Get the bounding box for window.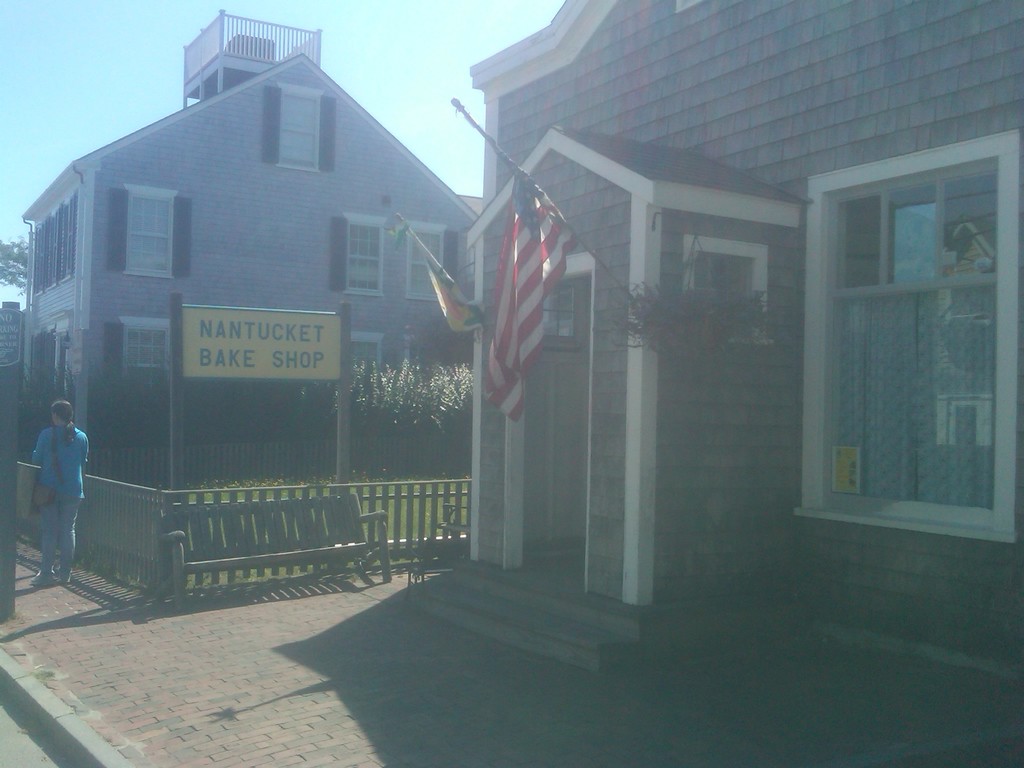
[347, 339, 383, 360].
